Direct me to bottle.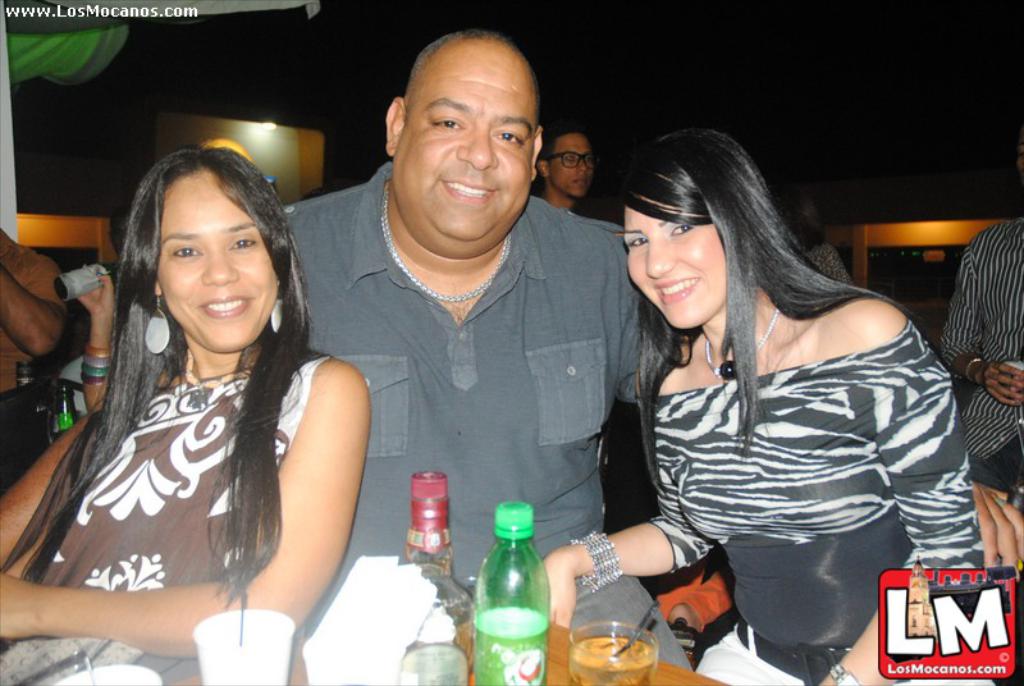
Direction: left=475, top=502, right=550, bottom=685.
